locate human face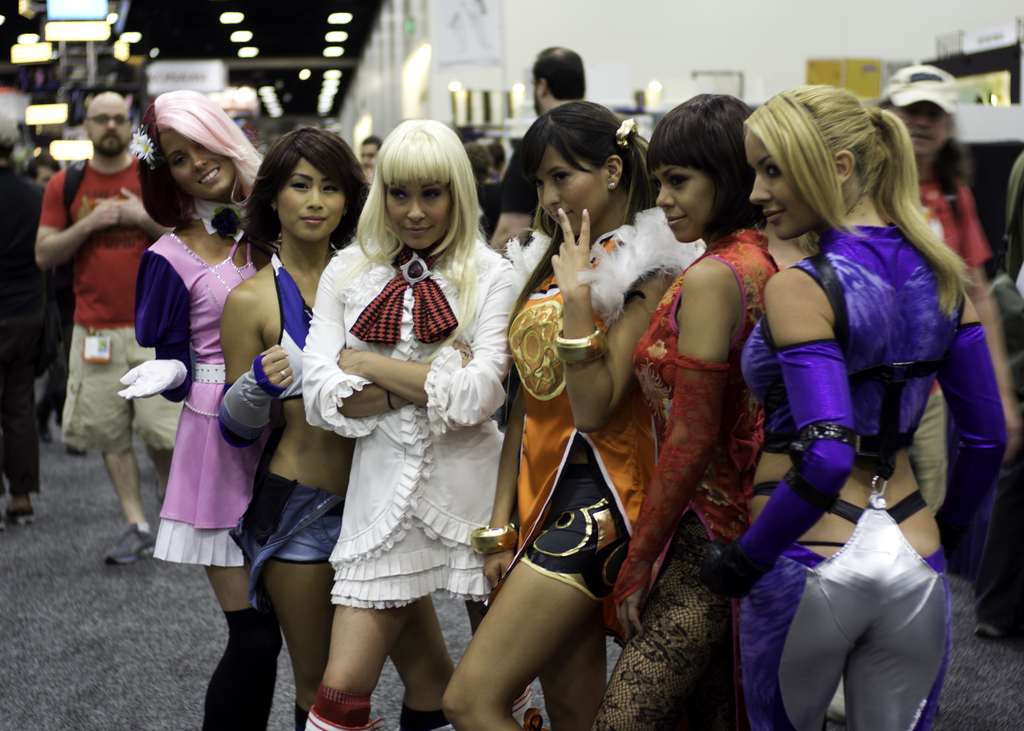
bbox=(282, 161, 339, 243)
